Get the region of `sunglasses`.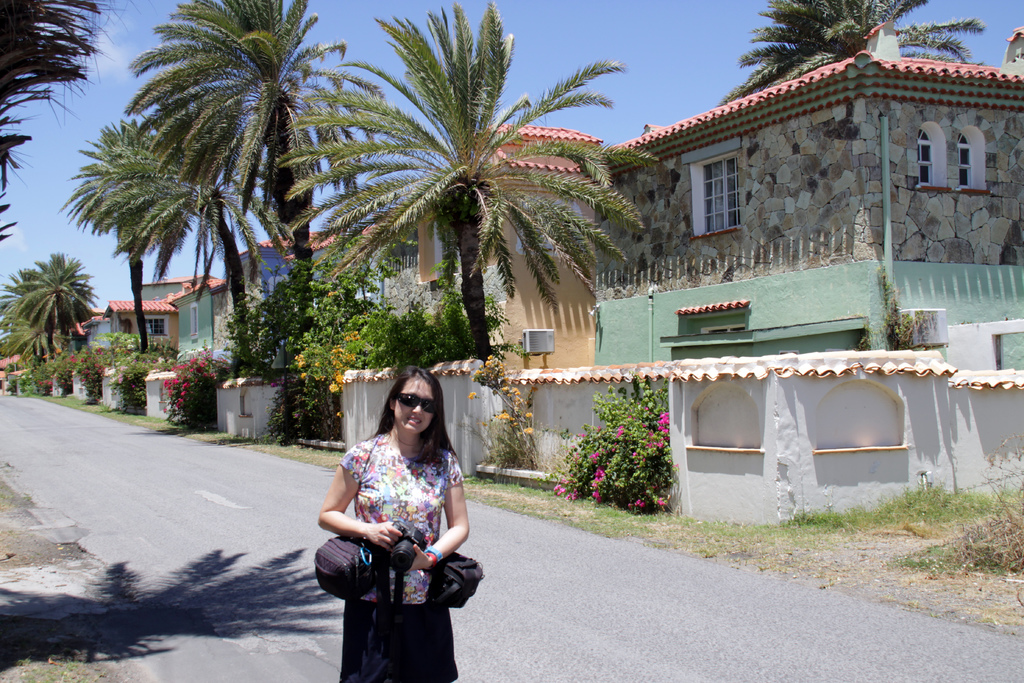
396, 393, 436, 413.
